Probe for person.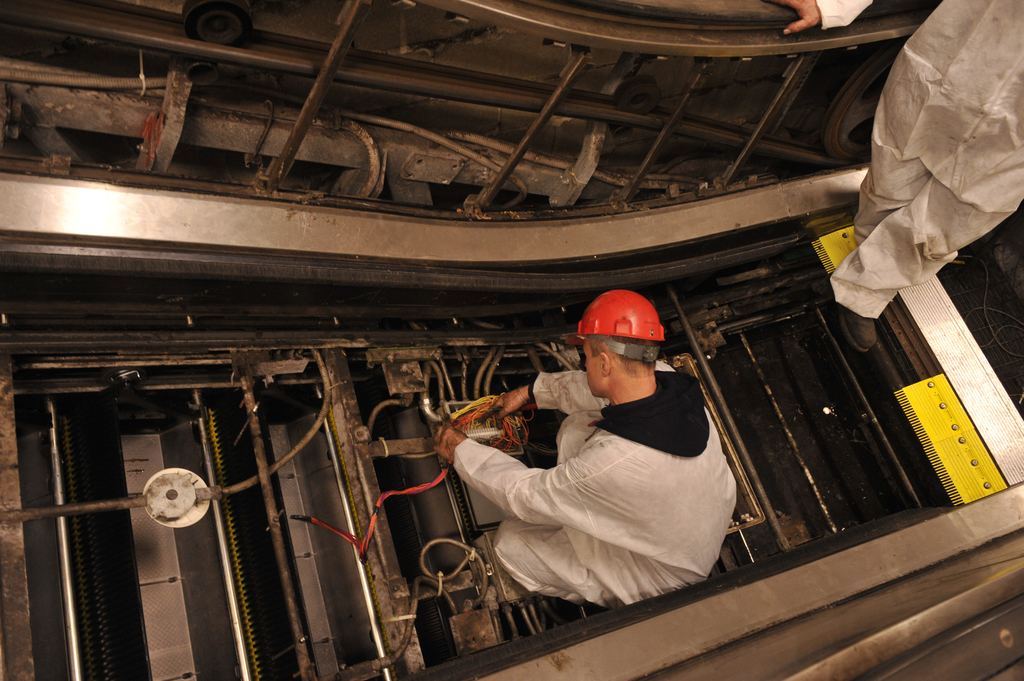
Probe result: bbox=[770, 0, 1023, 360].
